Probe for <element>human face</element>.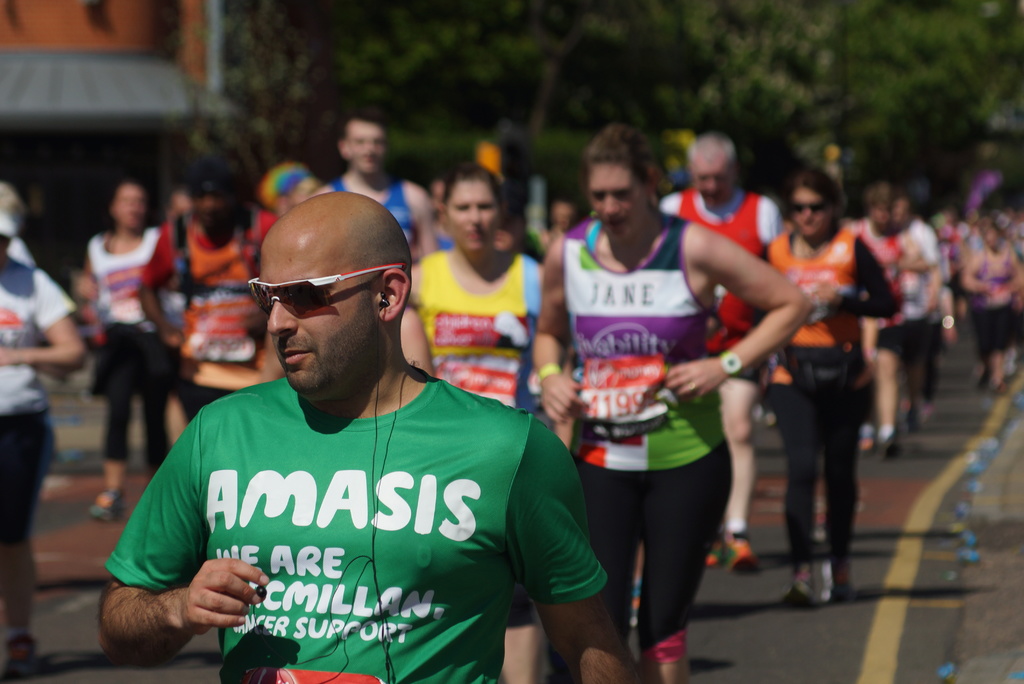
Probe result: x1=588, y1=163, x2=650, y2=250.
